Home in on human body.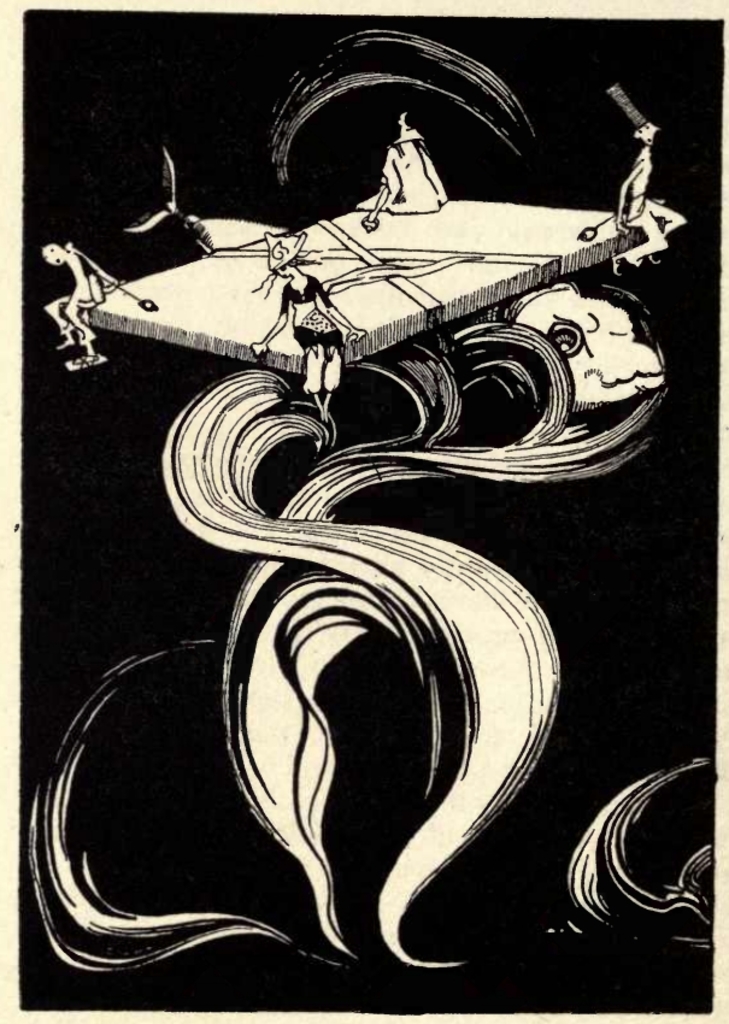
Homed in at pyautogui.locateOnScreen(47, 235, 161, 369).
